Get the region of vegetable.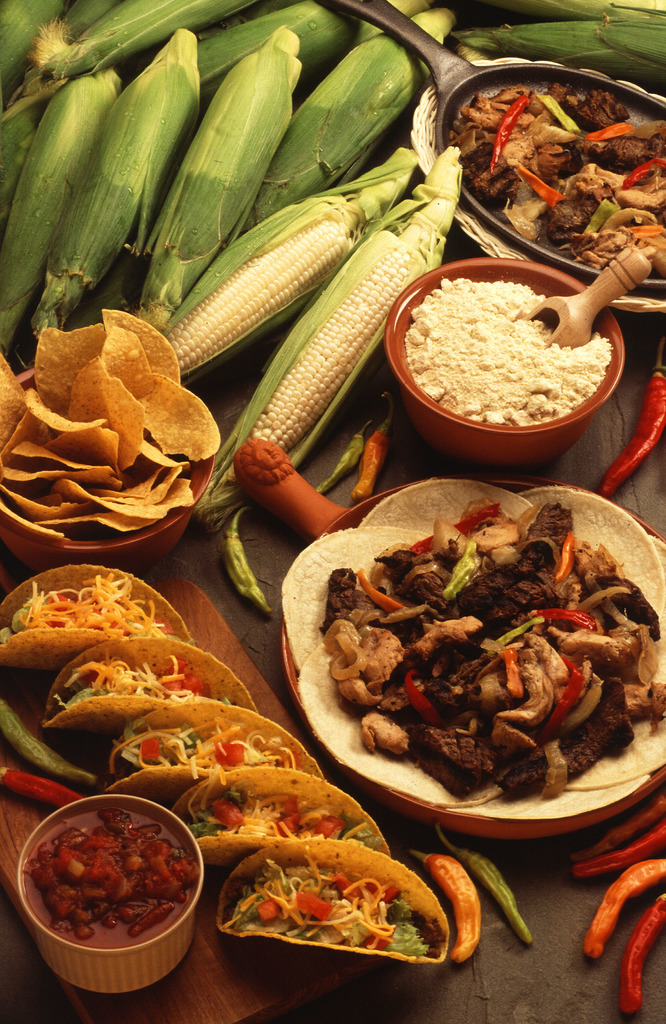
348, 389, 402, 500.
